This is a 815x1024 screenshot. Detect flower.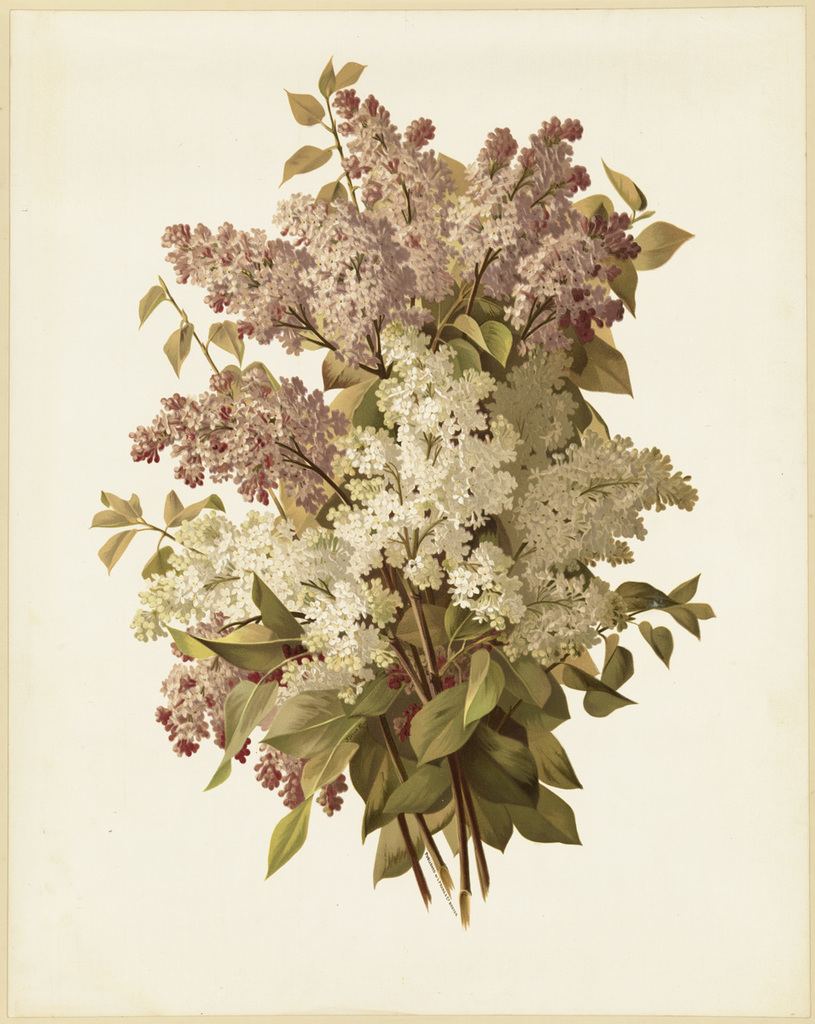
region(121, 81, 700, 795).
